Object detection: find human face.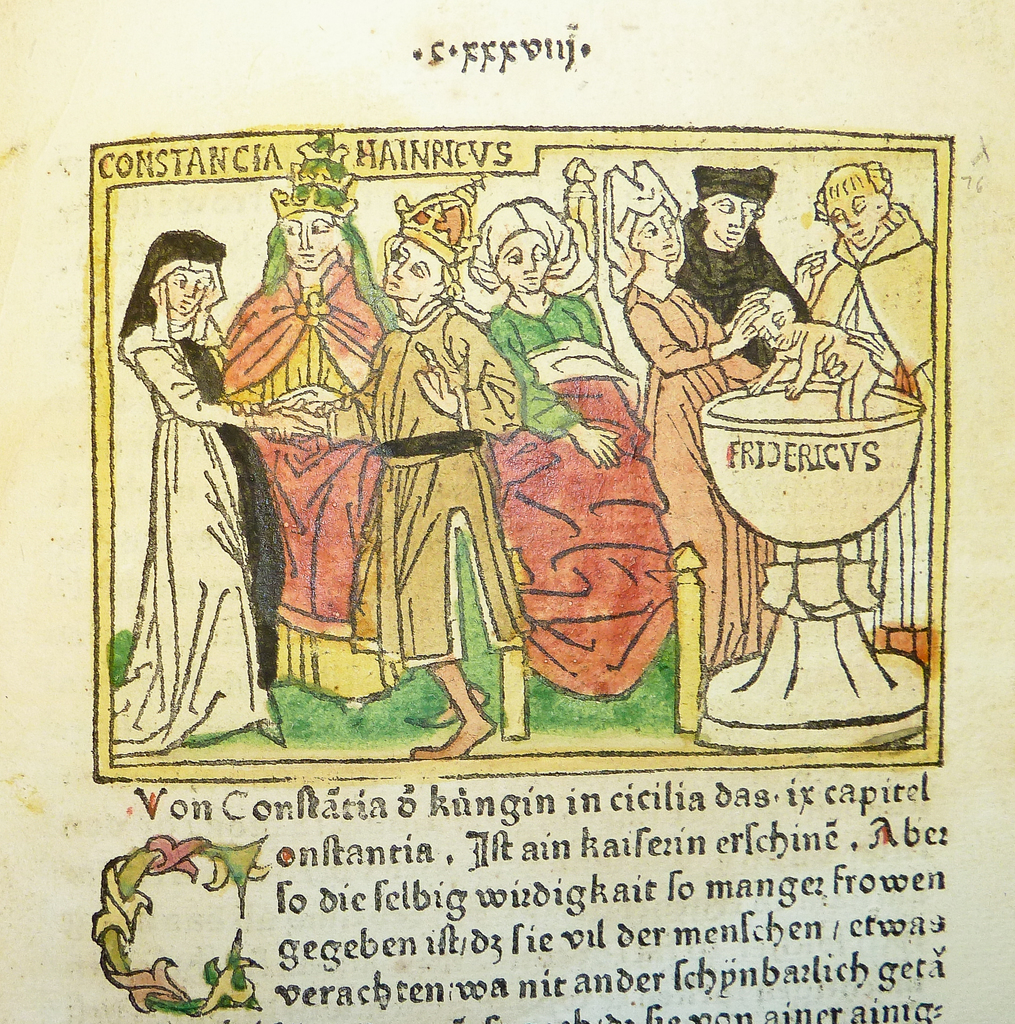
383, 244, 441, 304.
